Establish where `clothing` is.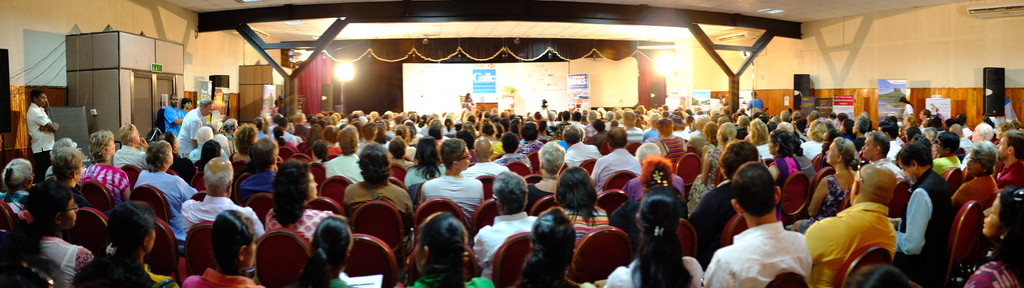
Established at locate(698, 225, 807, 287).
